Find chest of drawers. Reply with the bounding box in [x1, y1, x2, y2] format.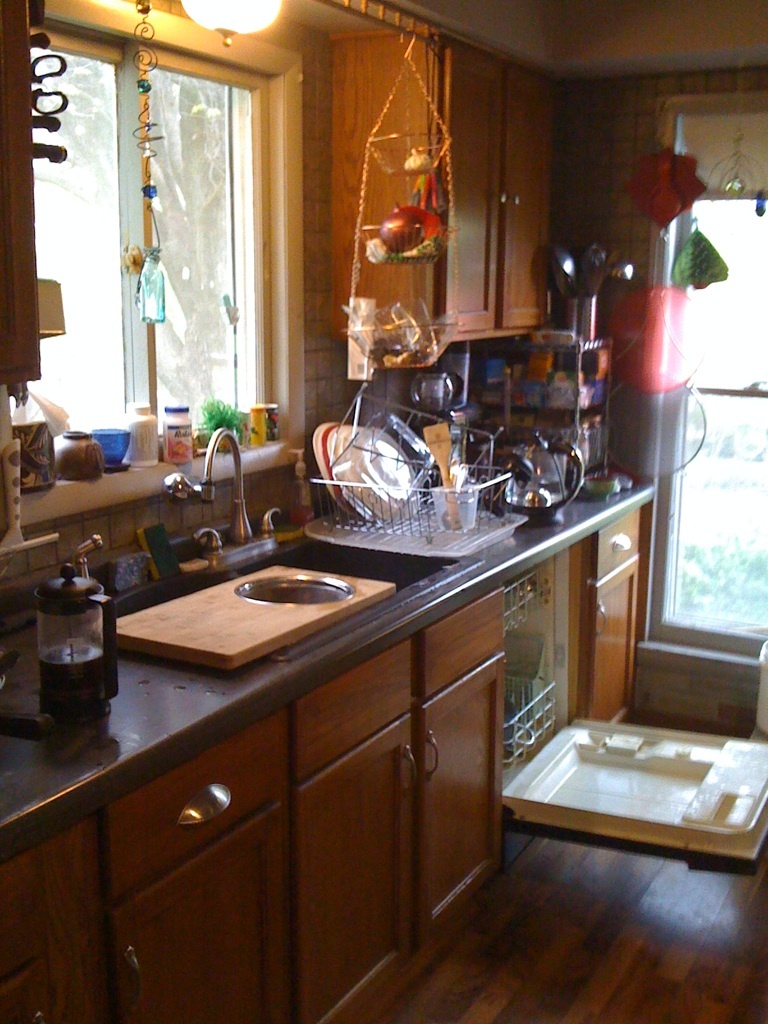
[0, 466, 636, 1023].
